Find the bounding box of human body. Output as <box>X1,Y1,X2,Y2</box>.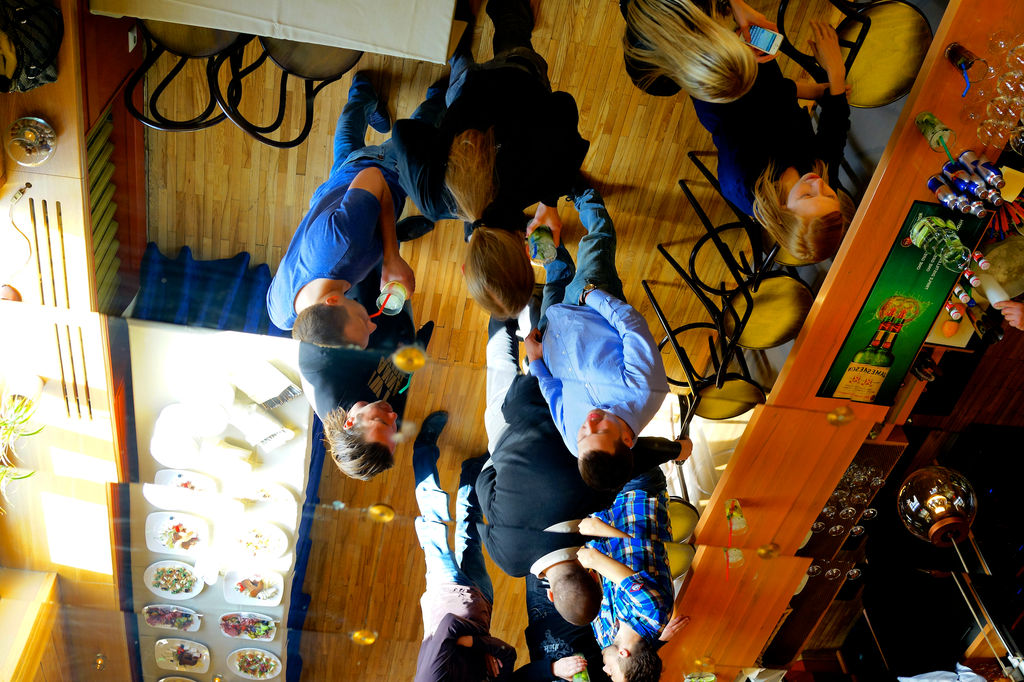
<box>391,0,598,248</box>.
